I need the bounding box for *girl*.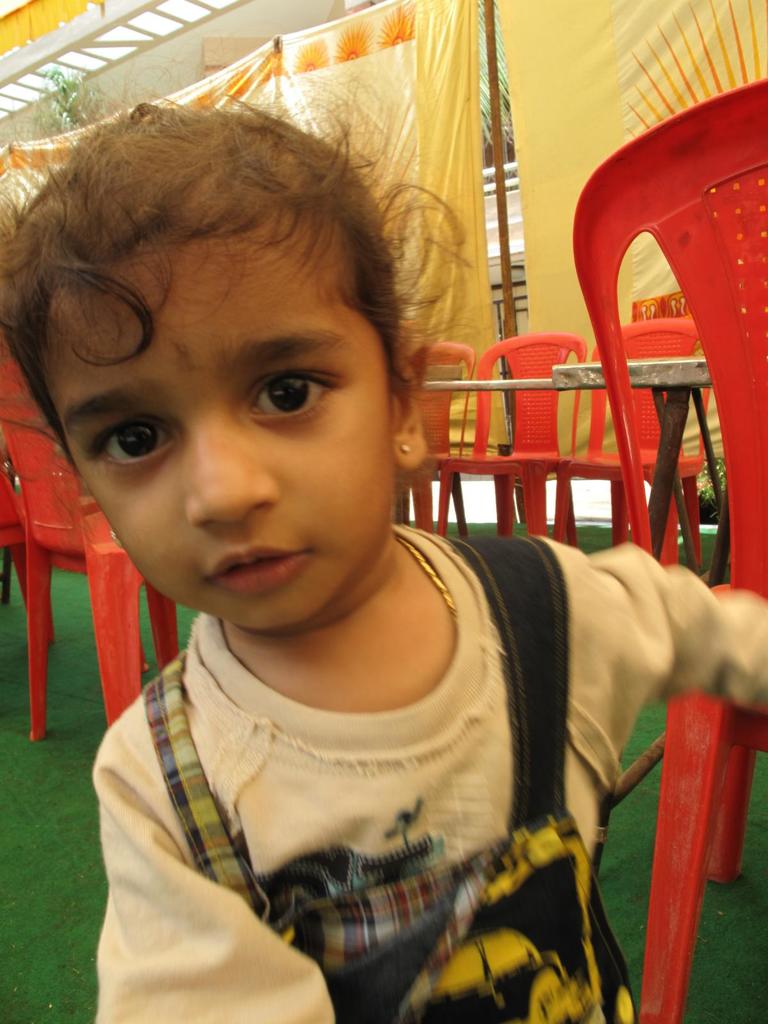
Here it is: l=0, t=56, r=767, b=1023.
